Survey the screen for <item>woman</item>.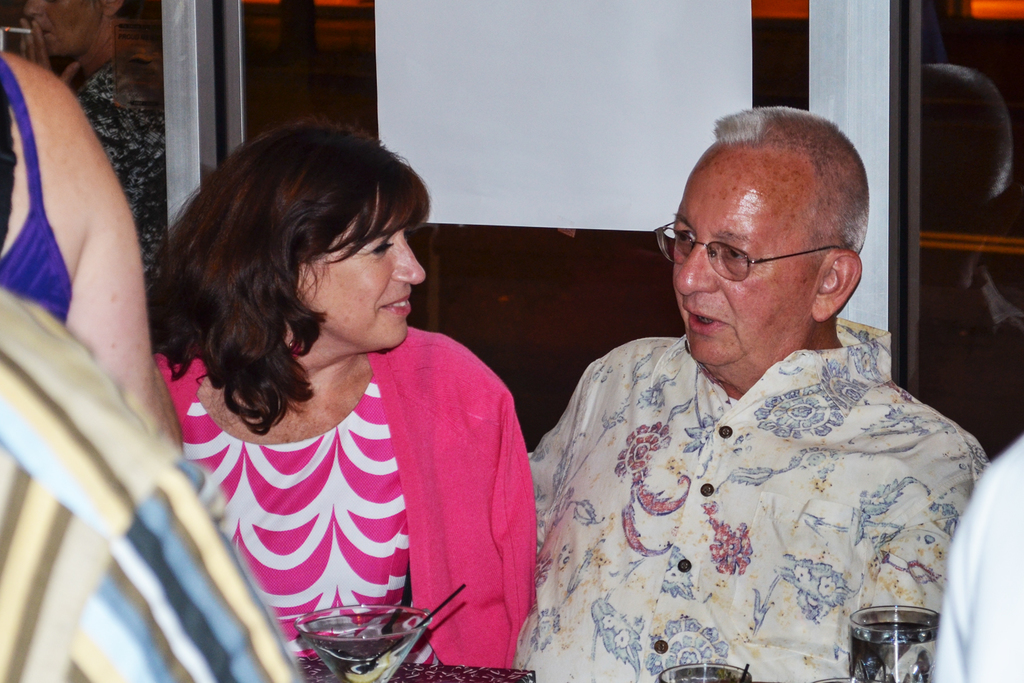
Survey found: {"left": 163, "top": 118, "right": 518, "bottom": 682}.
